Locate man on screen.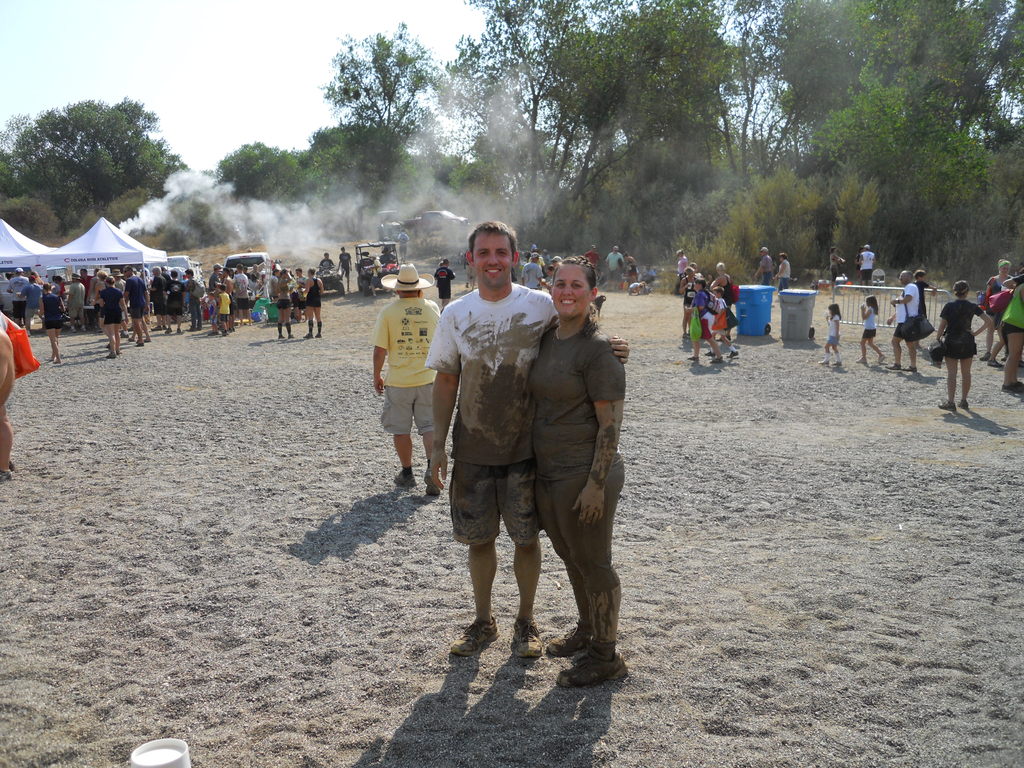
On screen at bbox(852, 237, 874, 291).
